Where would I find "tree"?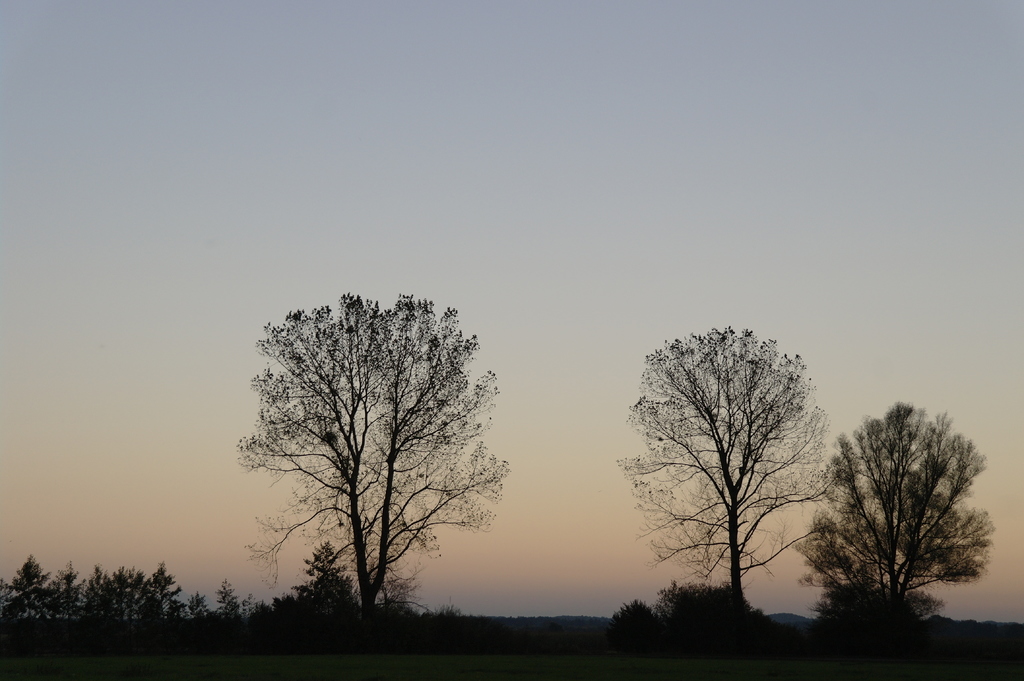
At (x1=792, y1=405, x2=996, y2=639).
